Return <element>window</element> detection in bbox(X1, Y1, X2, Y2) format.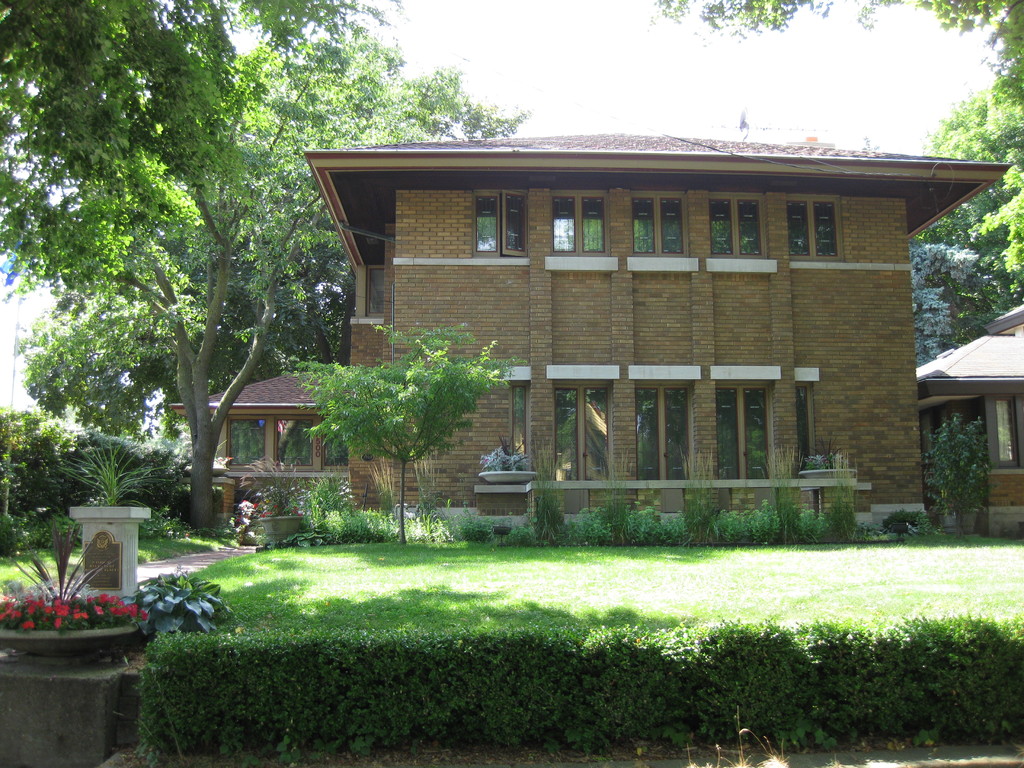
bbox(476, 189, 530, 257).
